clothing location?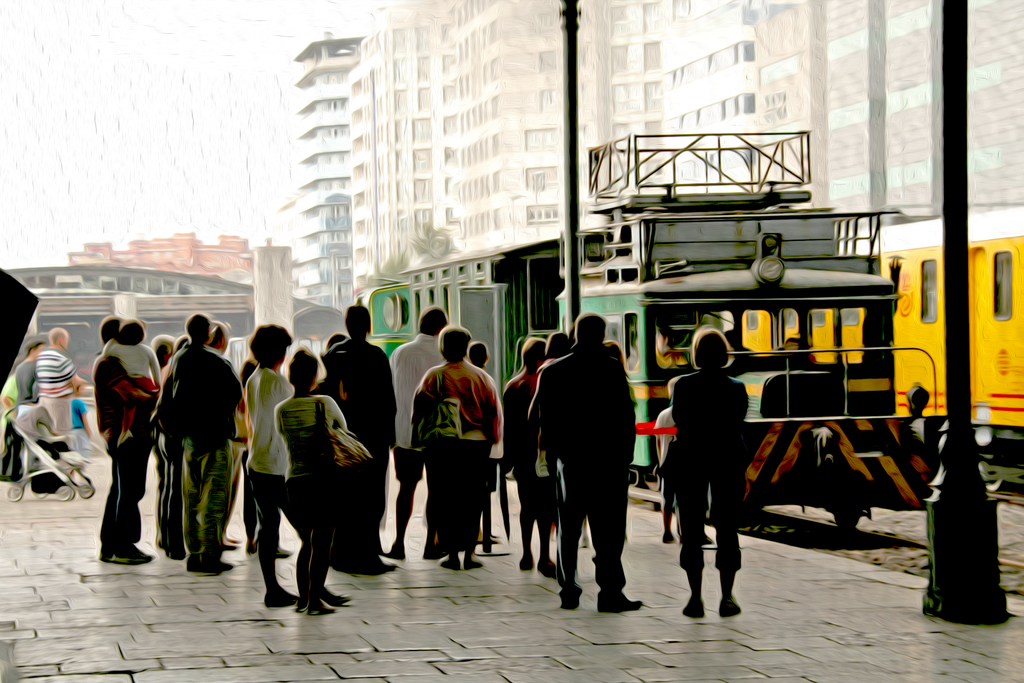
x1=660, y1=365, x2=754, y2=575
